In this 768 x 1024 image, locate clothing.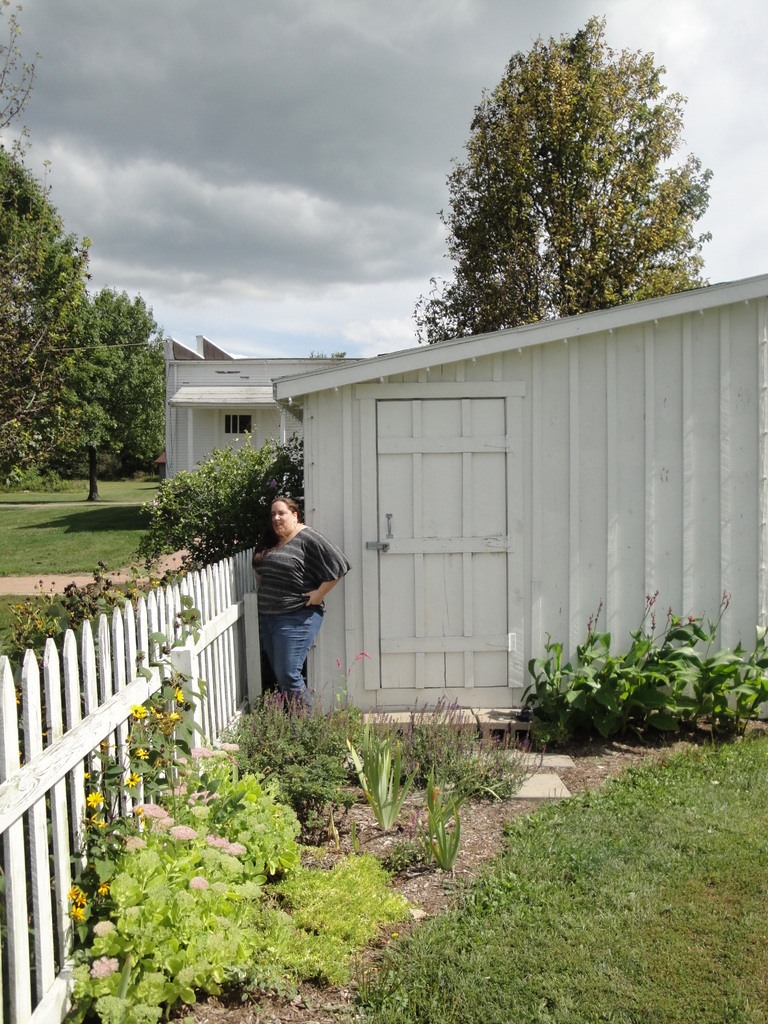
Bounding box: crop(237, 490, 348, 721).
